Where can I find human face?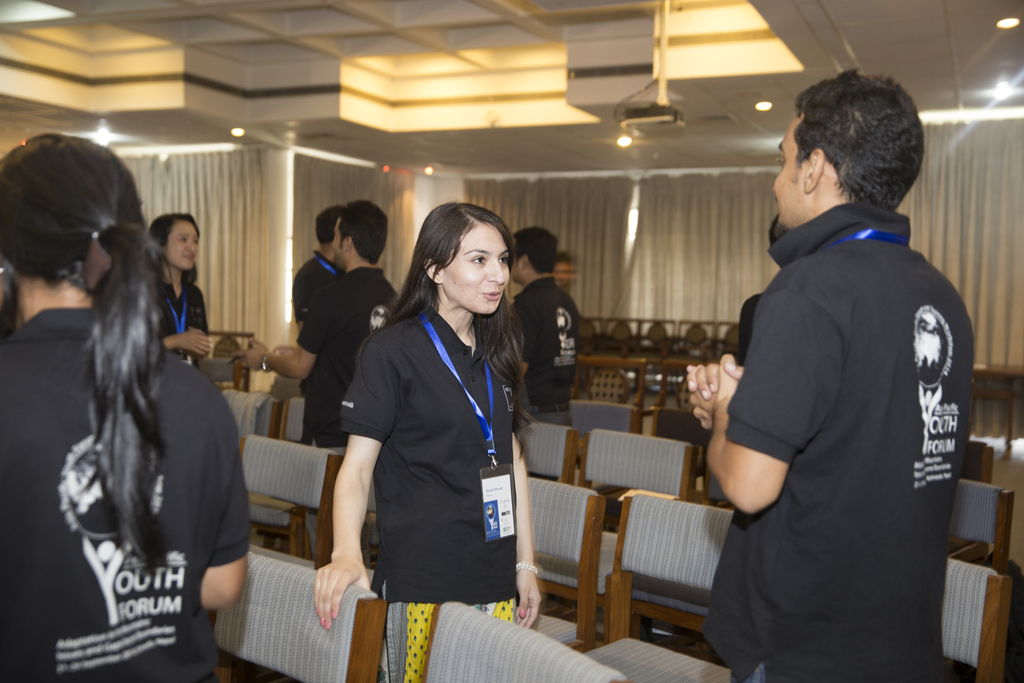
You can find it at BBox(776, 120, 807, 234).
